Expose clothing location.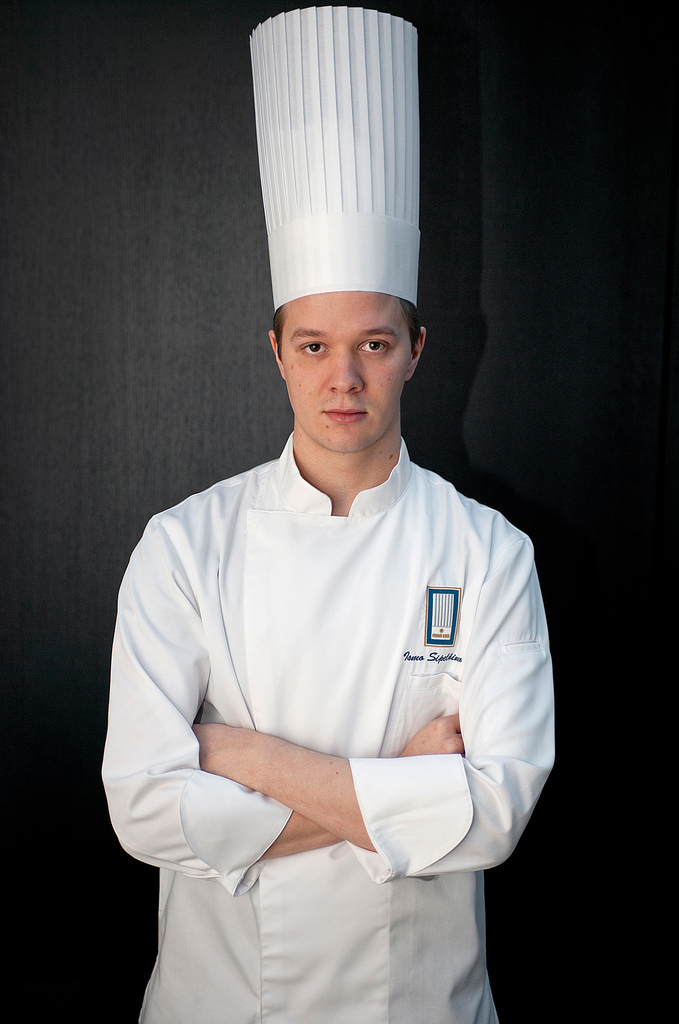
Exposed at bbox=[108, 431, 559, 1023].
